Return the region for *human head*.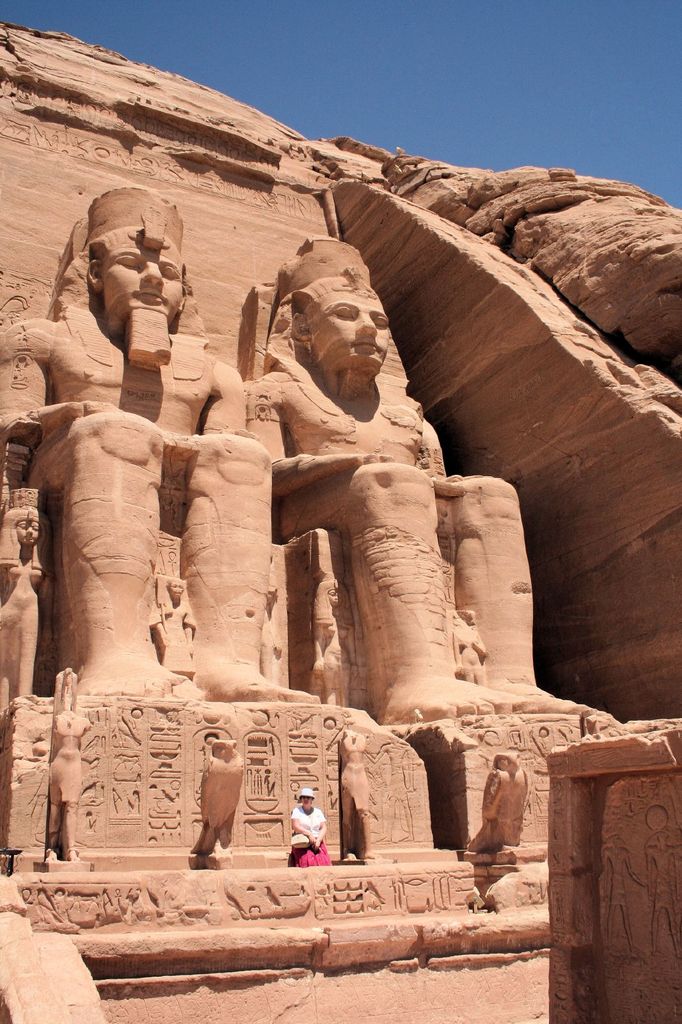
locate(266, 233, 395, 398).
